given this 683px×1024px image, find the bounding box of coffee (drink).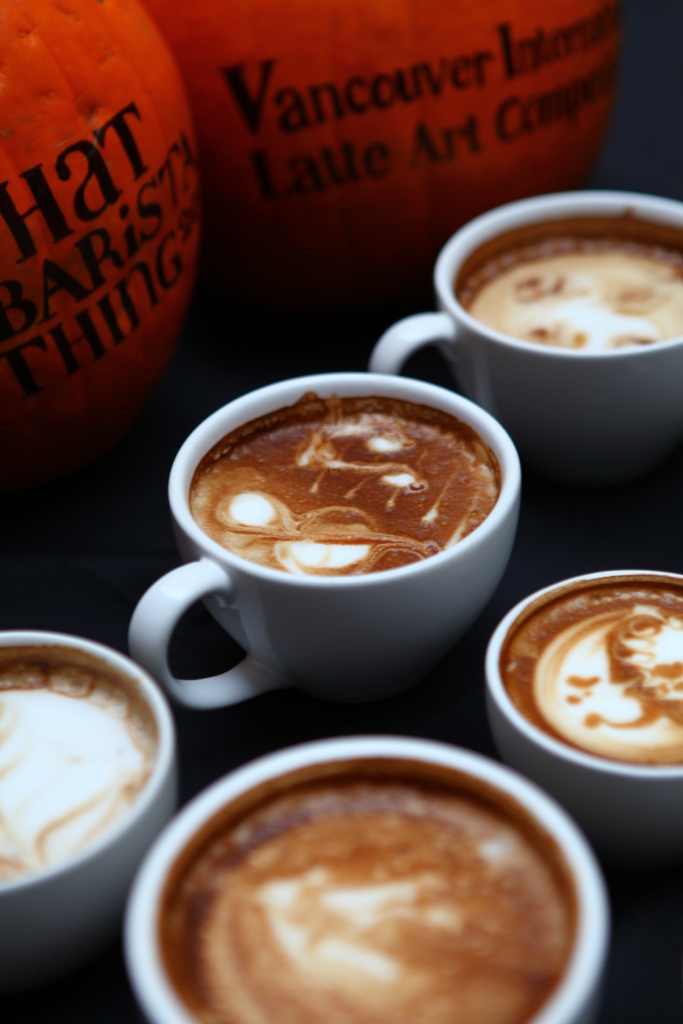
bbox=[0, 652, 160, 890].
